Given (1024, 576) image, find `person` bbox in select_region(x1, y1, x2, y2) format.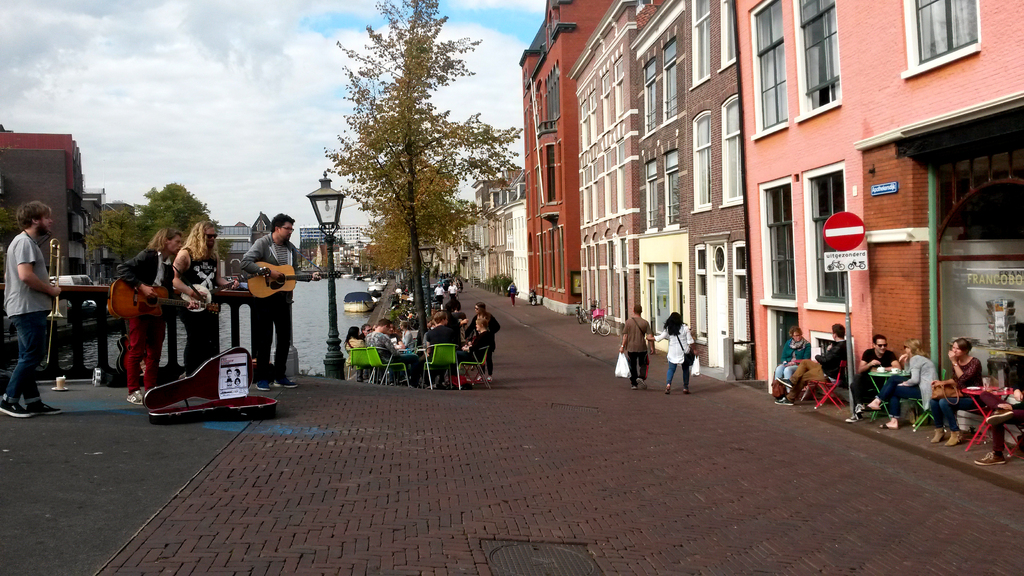
select_region(172, 222, 241, 382).
